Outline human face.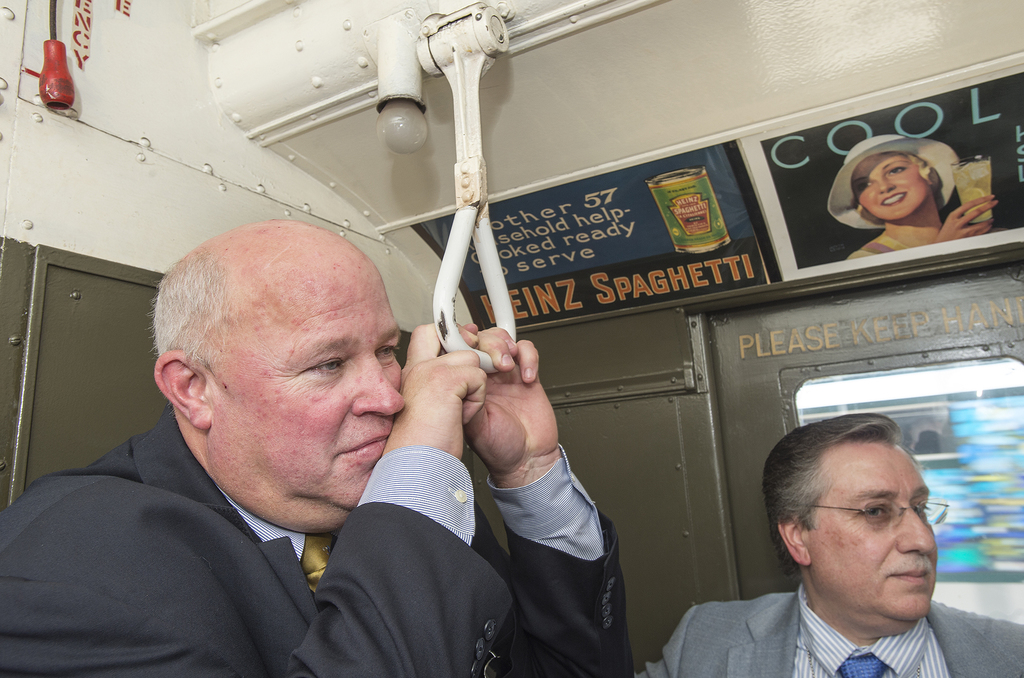
Outline: <box>799,425,941,629</box>.
